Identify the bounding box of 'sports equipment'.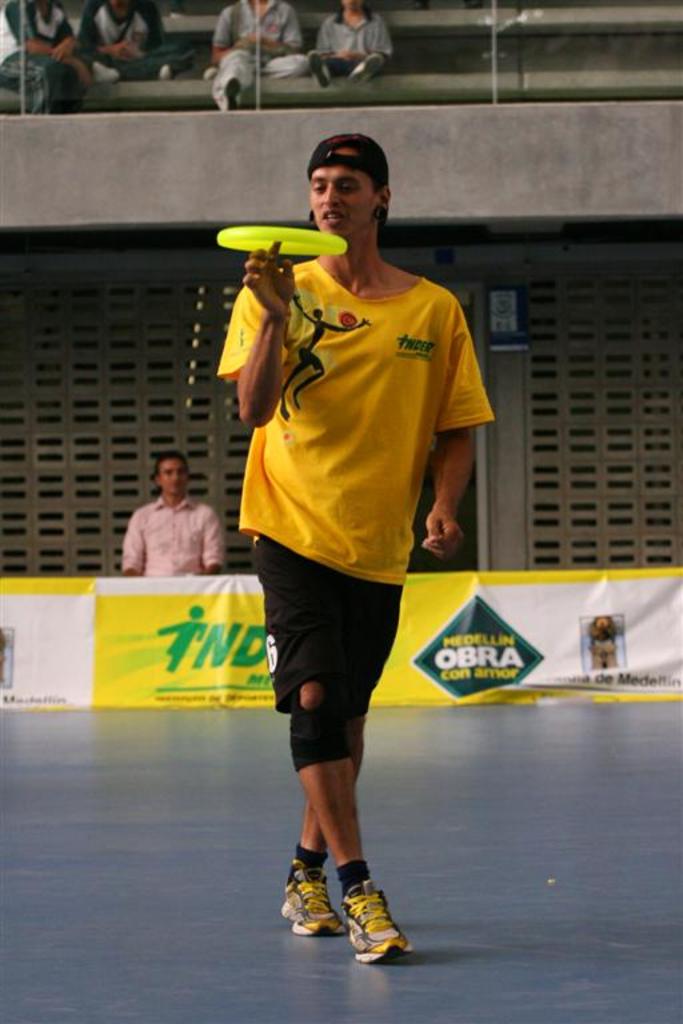
left=279, top=859, right=340, bottom=936.
